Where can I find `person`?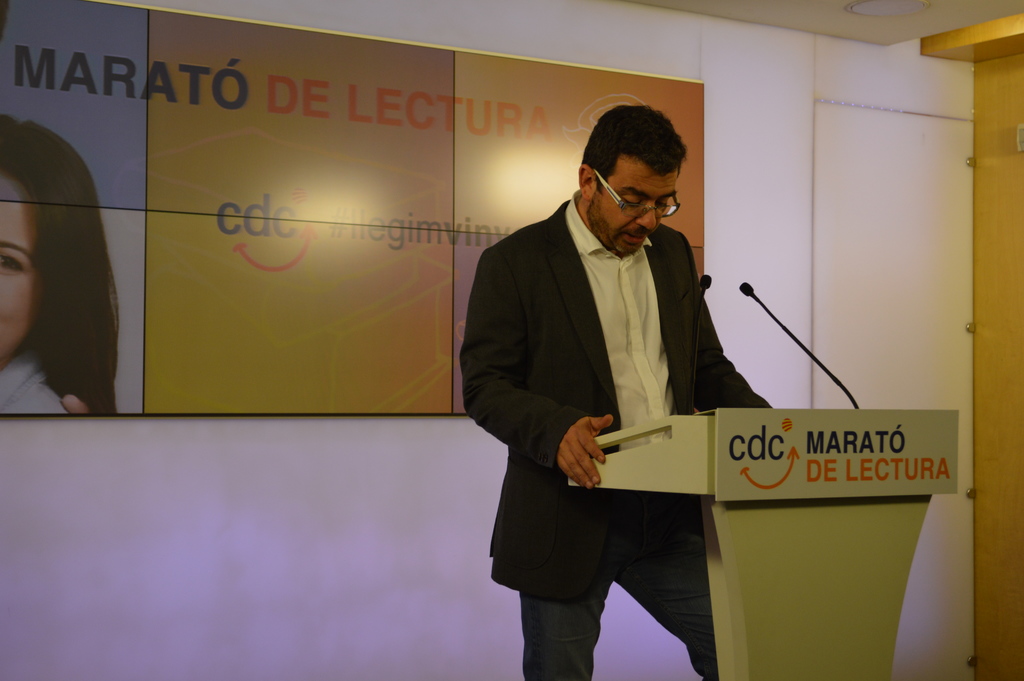
You can find it at {"left": 504, "top": 88, "right": 786, "bottom": 658}.
